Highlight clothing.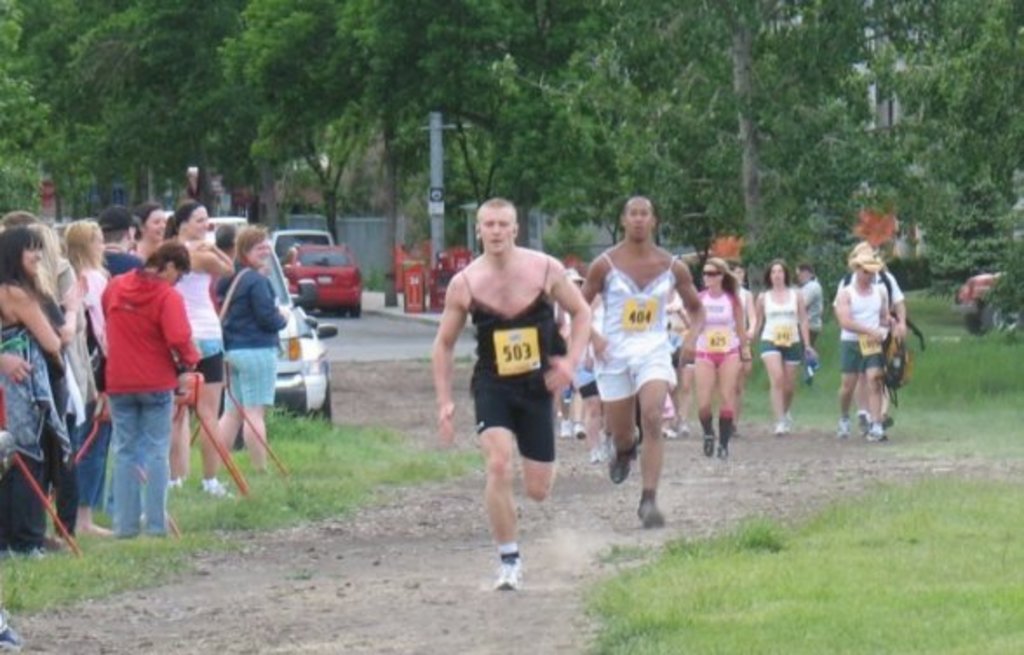
Highlighted region: locate(754, 284, 812, 368).
